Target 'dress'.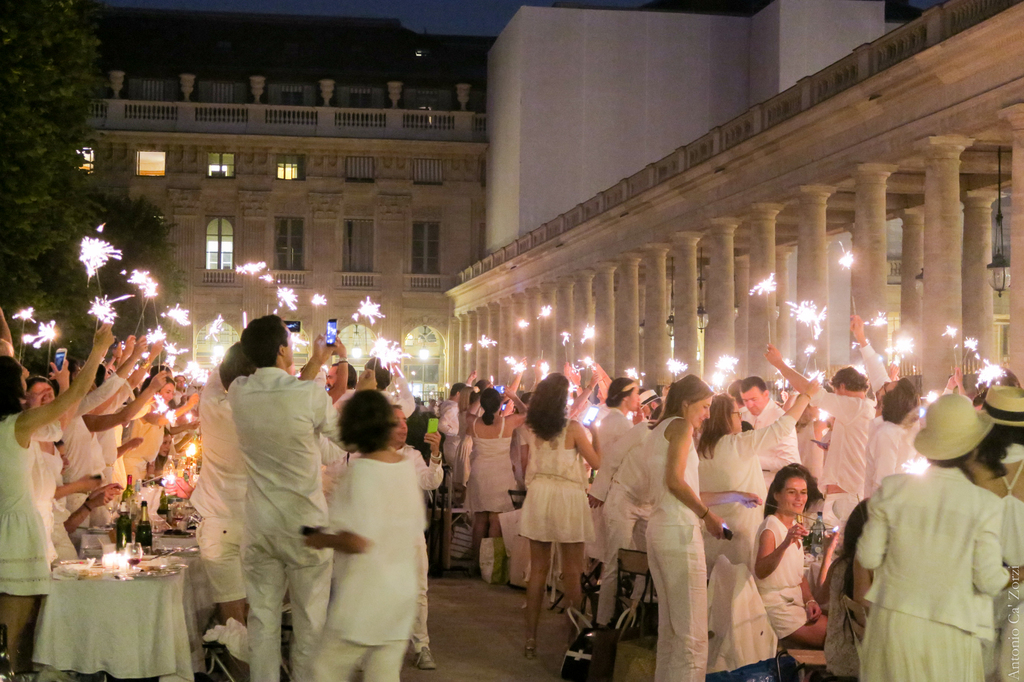
Target region: bbox=(990, 456, 1023, 681).
